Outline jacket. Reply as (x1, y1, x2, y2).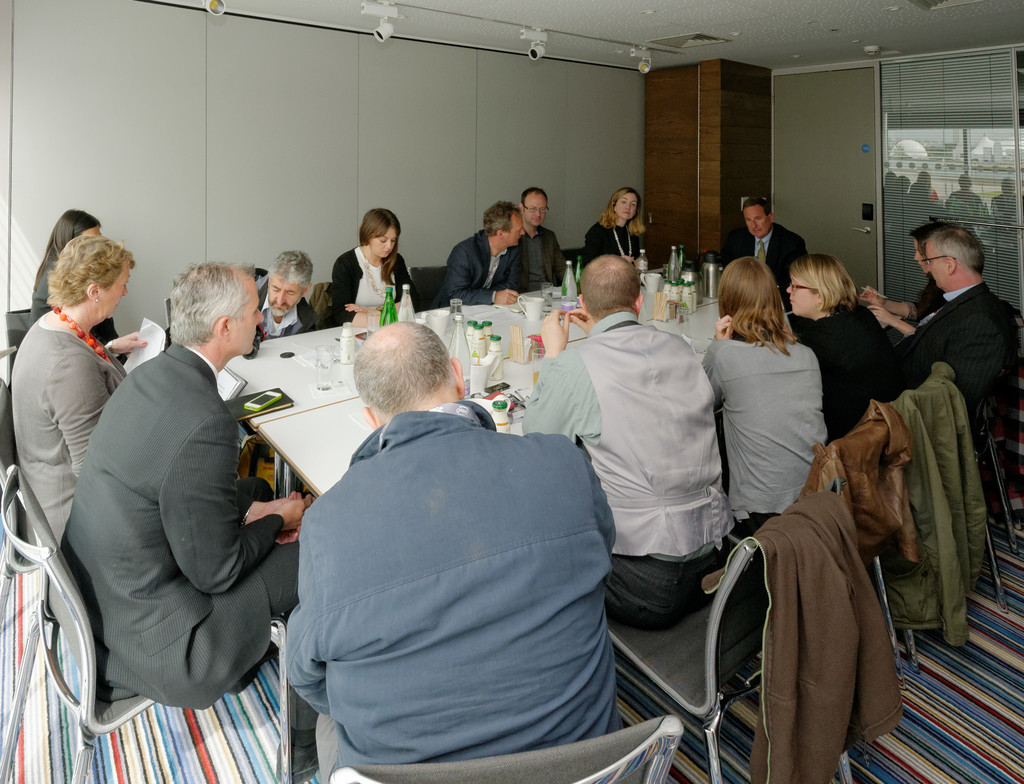
(327, 242, 416, 332).
